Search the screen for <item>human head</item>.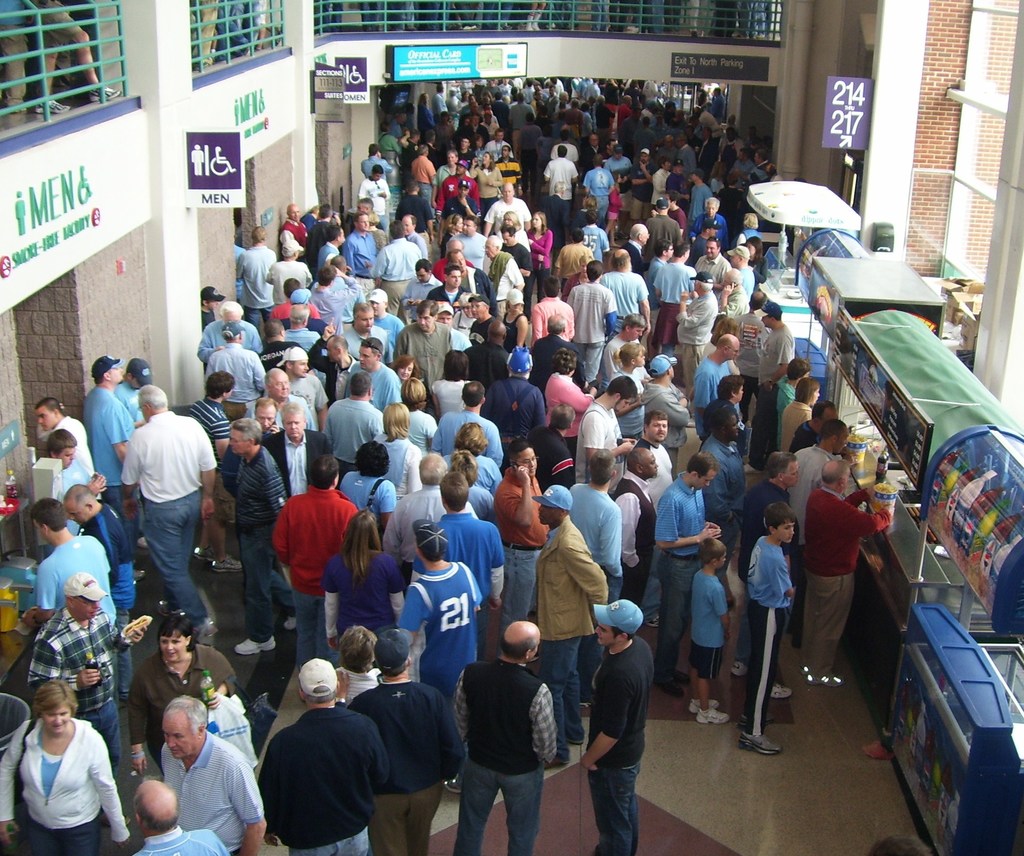
Found at box=[824, 419, 845, 453].
